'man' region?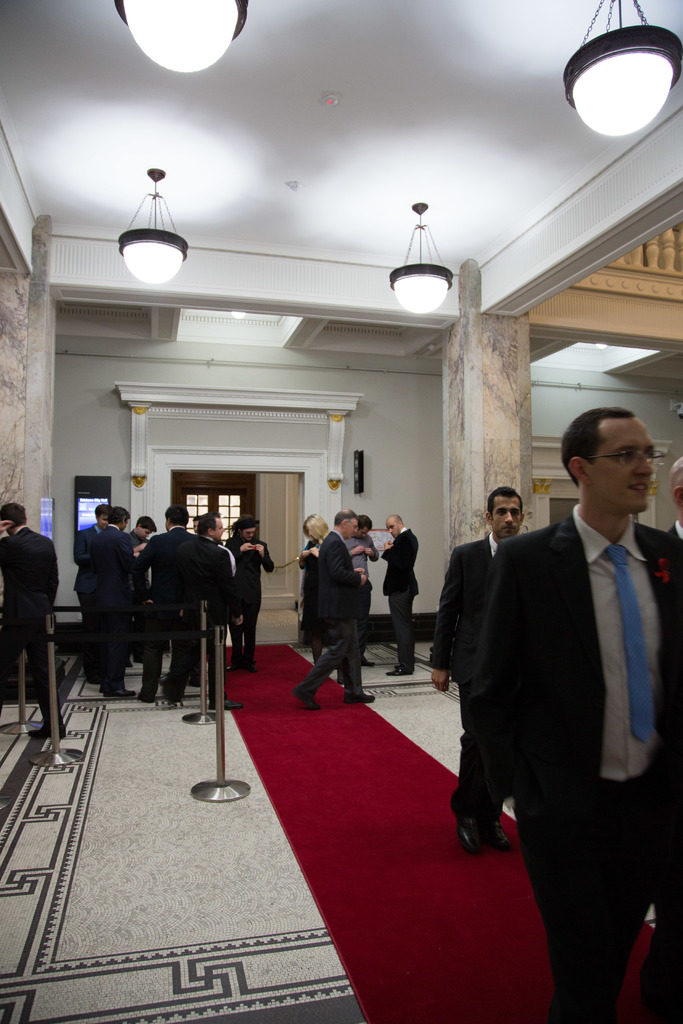
{"x1": 454, "y1": 395, "x2": 682, "y2": 967}
